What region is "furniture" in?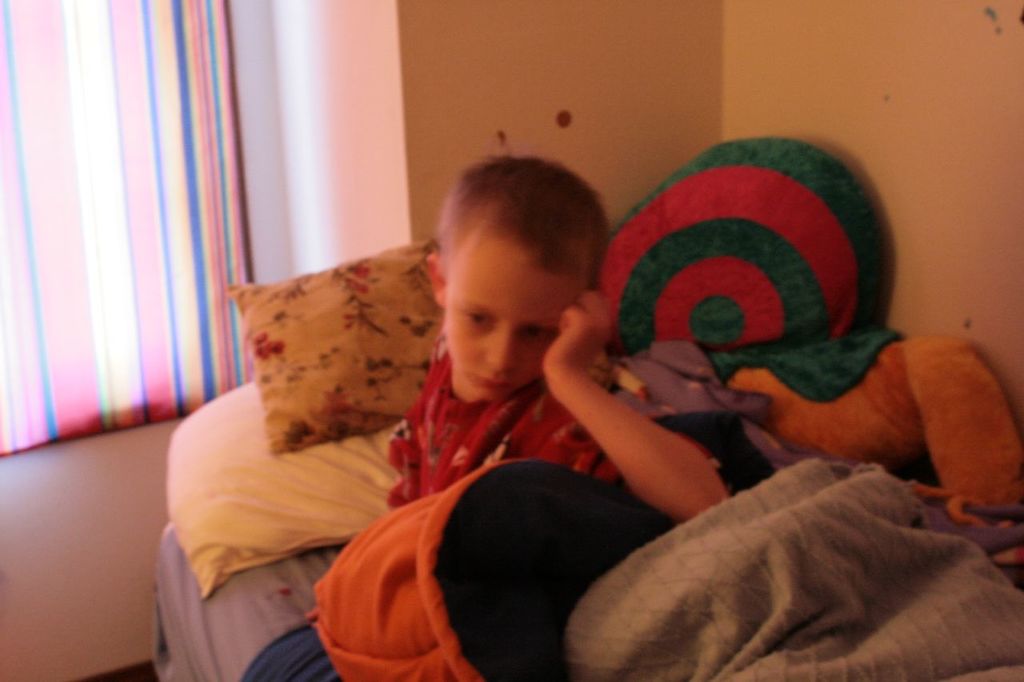
[left=153, top=134, right=1023, bottom=681].
